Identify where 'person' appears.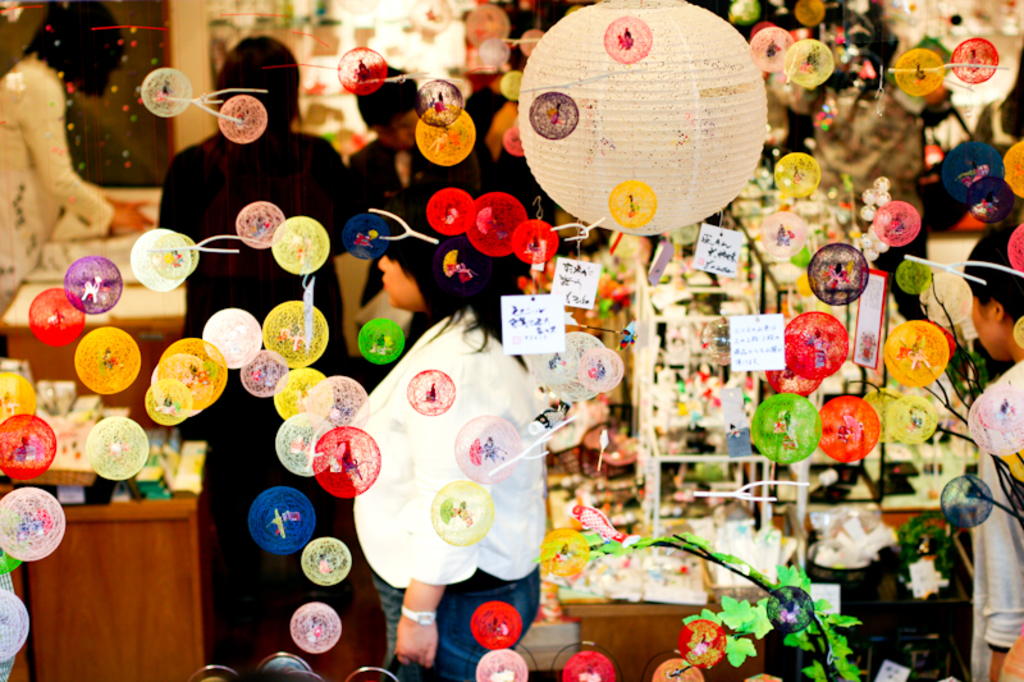
Appears at x1=356 y1=171 x2=549 y2=681.
